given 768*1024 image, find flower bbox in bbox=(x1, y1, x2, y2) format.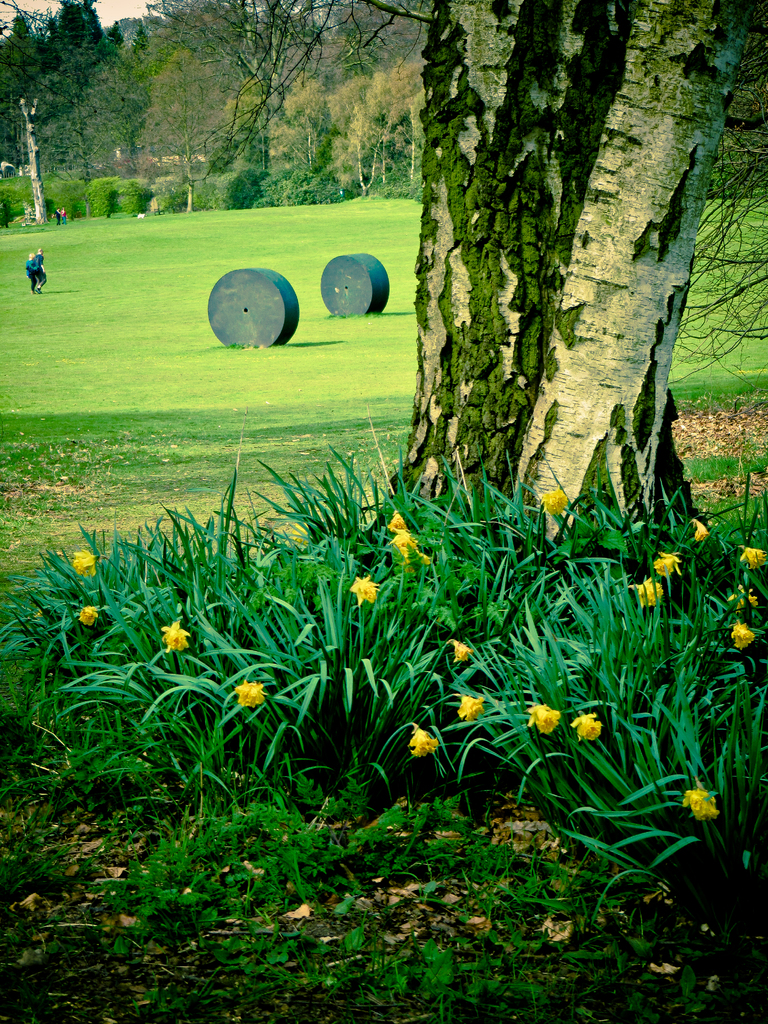
bbox=(387, 517, 429, 573).
